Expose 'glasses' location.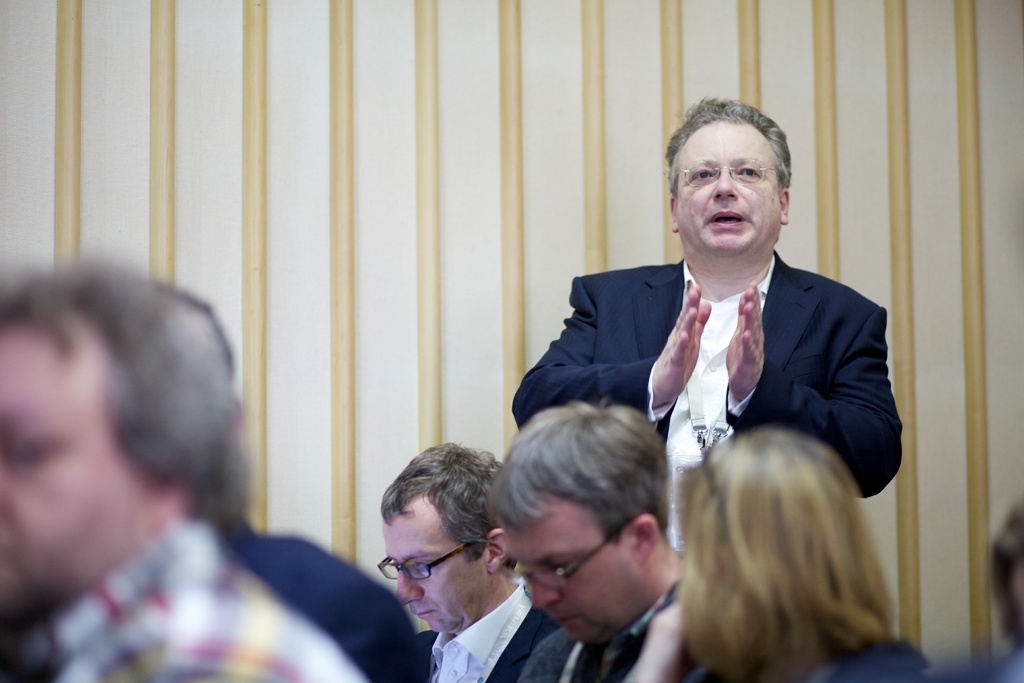
Exposed at pyautogui.locateOnScreen(373, 538, 477, 586).
